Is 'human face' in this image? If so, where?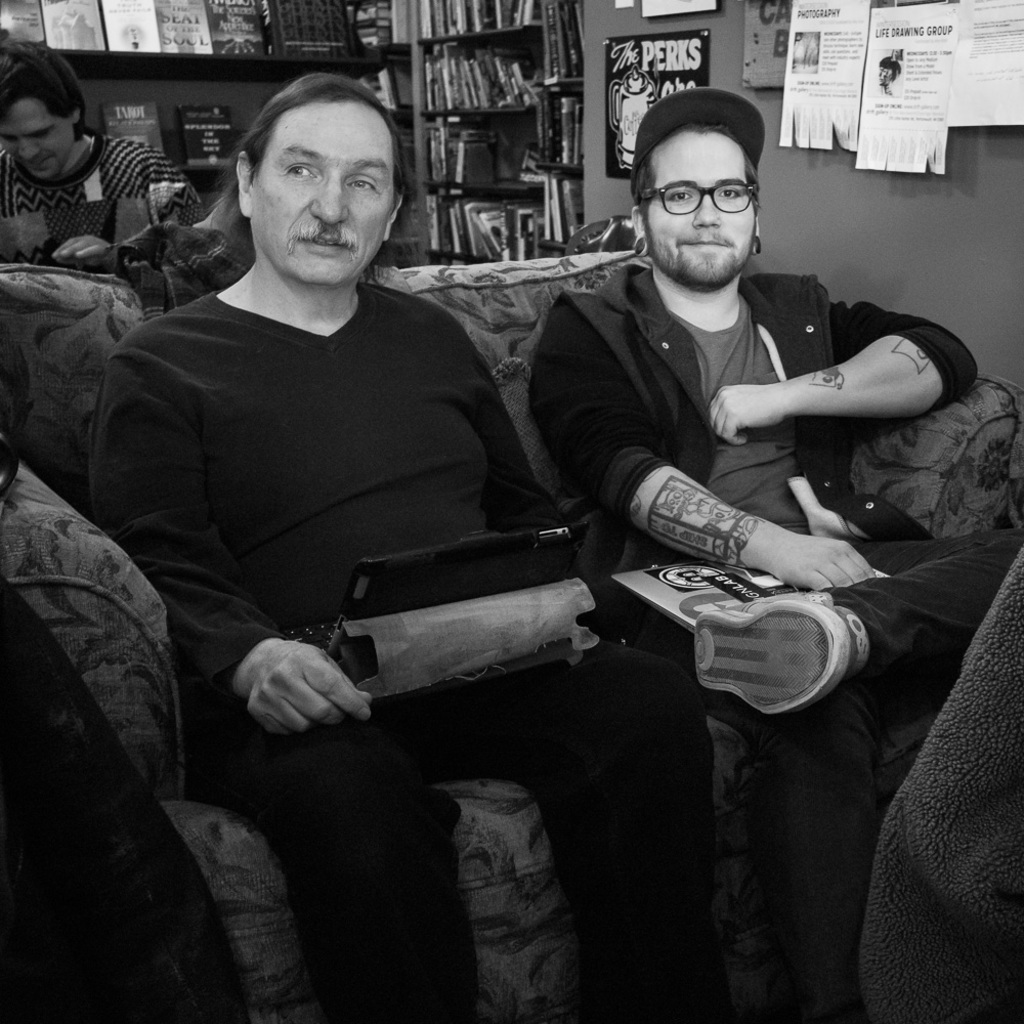
Yes, at {"left": 249, "top": 100, "right": 394, "bottom": 289}.
